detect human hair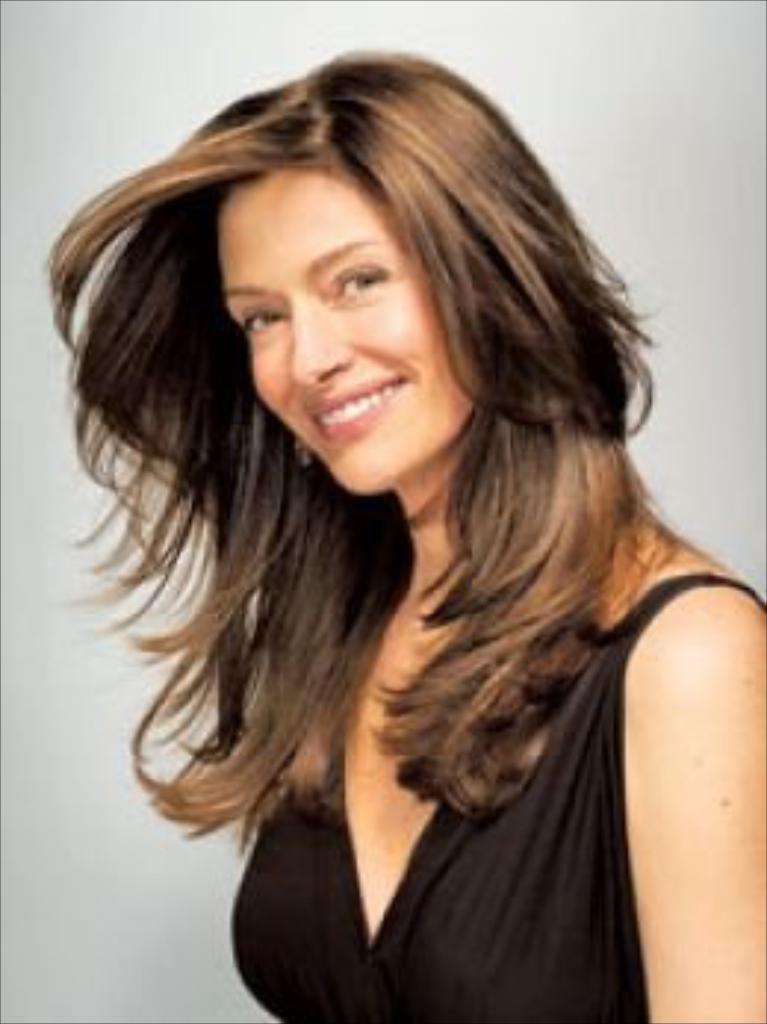
box=[32, 35, 699, 853]
